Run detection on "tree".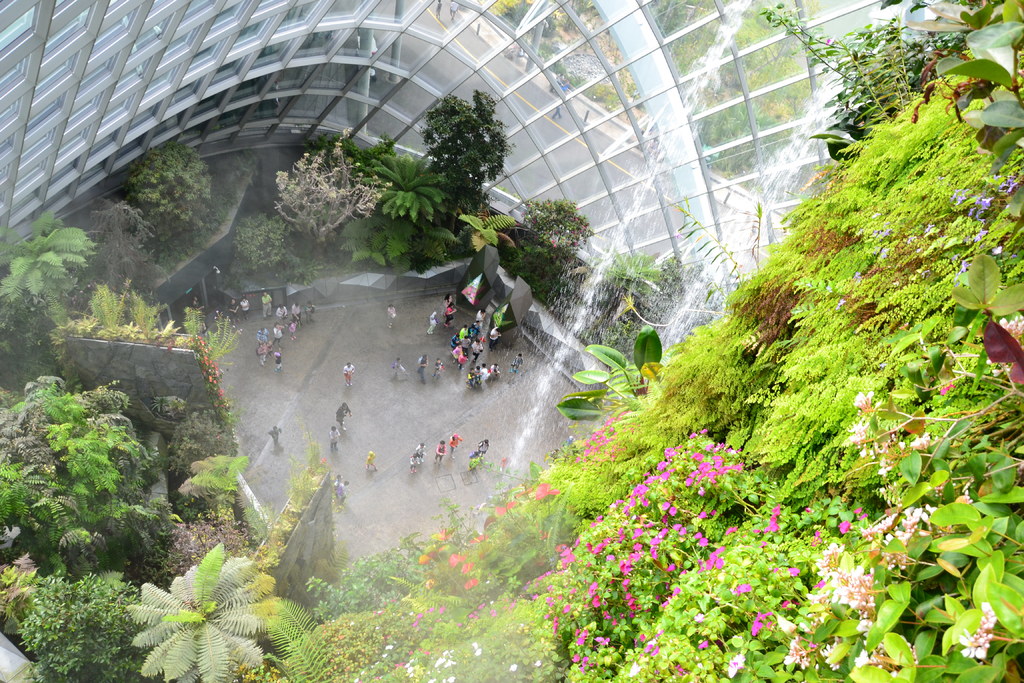
Result: bbox=[124, 140, 216, 231].
